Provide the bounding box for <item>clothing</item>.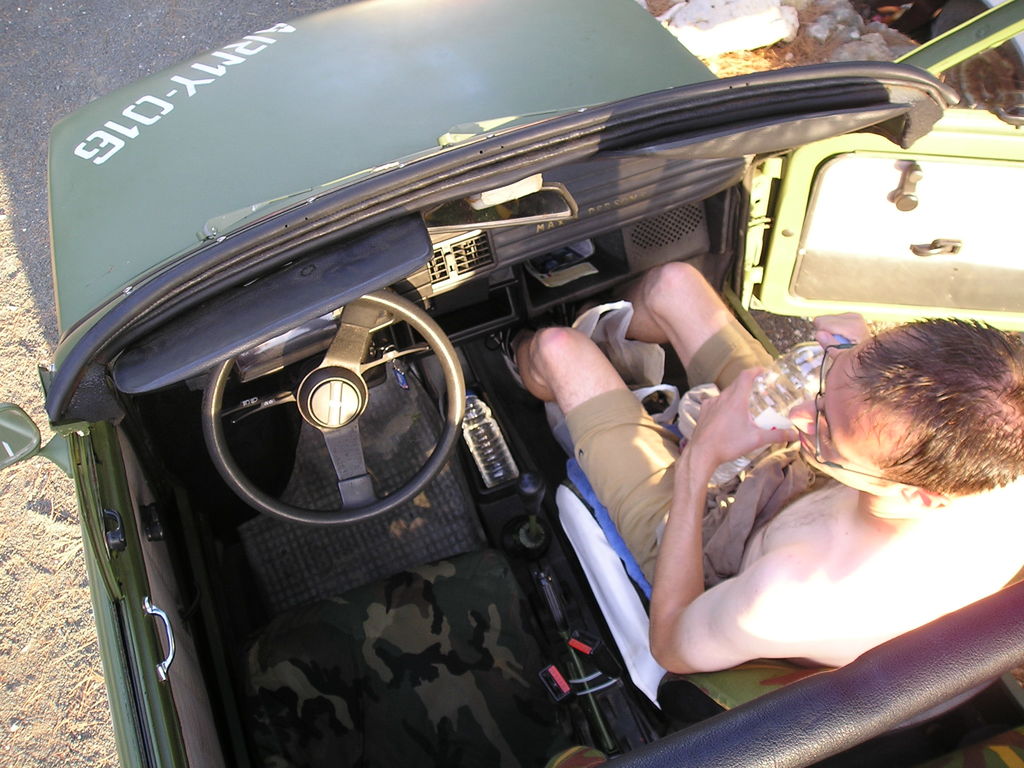
[left=562, top=316, right=829, bottom=596].
